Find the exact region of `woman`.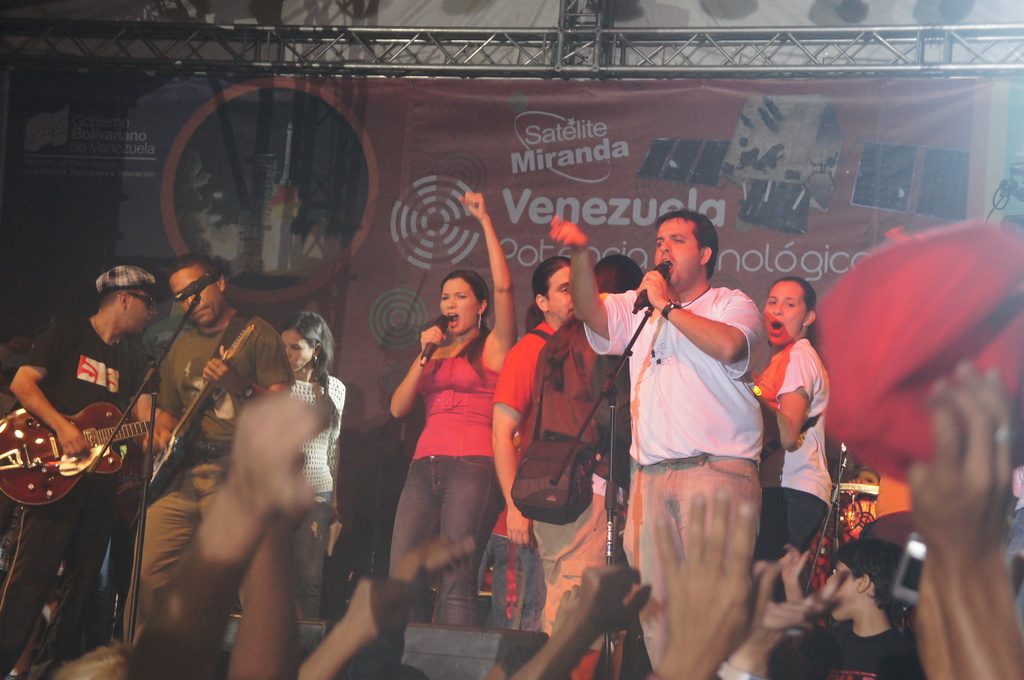
Exact region: 372 240 537 642.
